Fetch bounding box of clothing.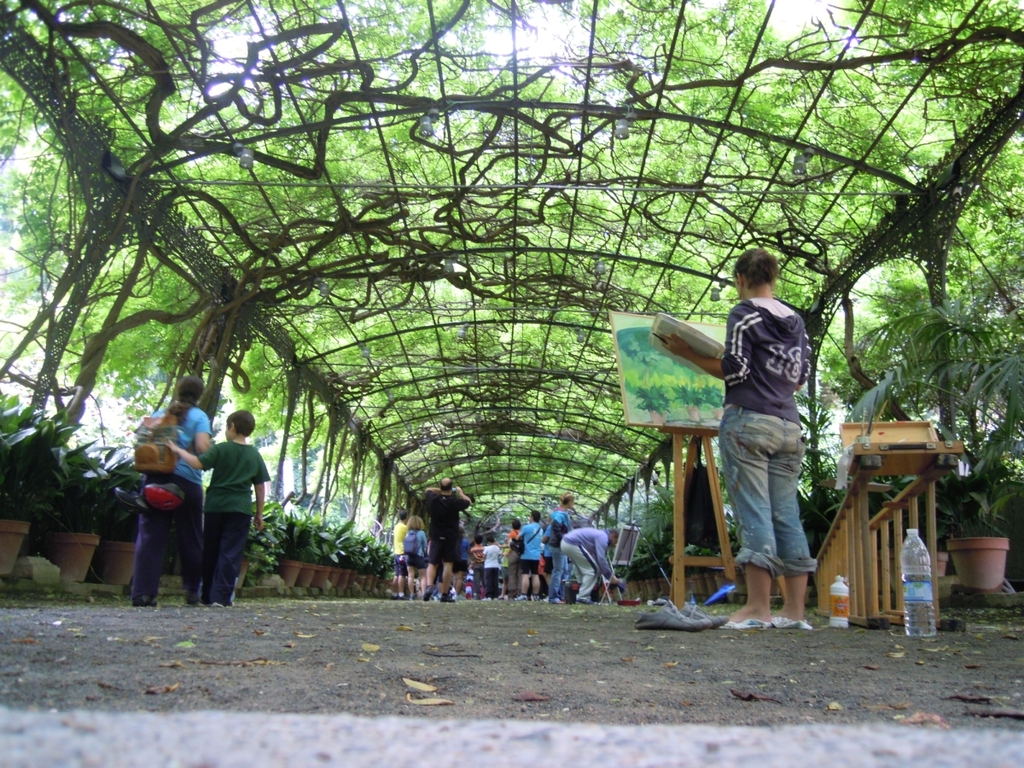
Bbox: bbox=[520, 519, 543, 586].
